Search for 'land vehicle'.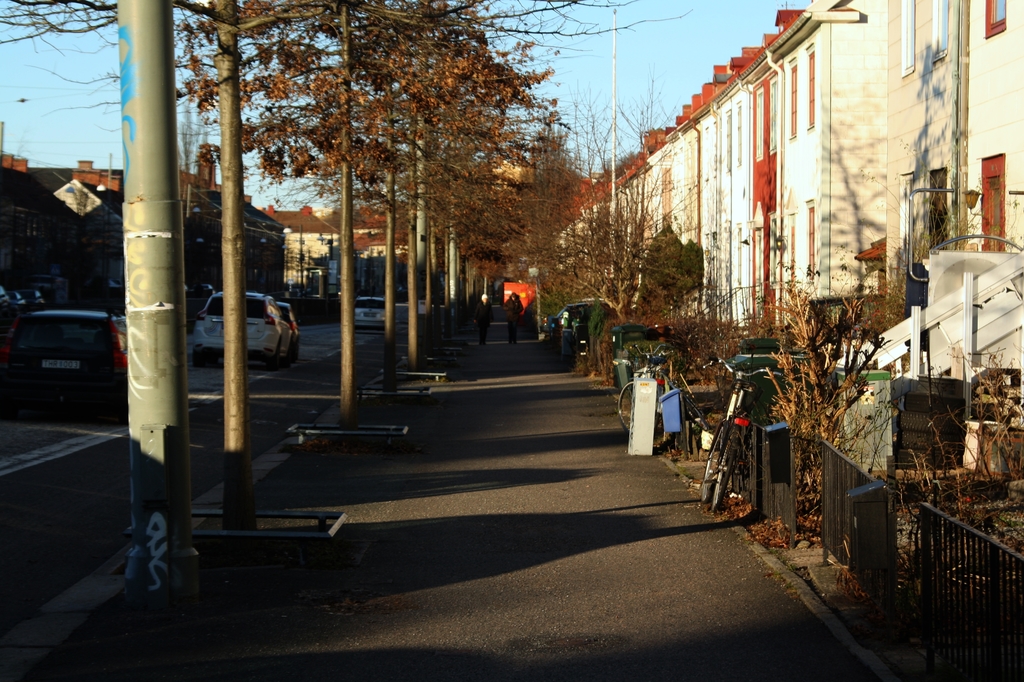
Found at (left=355, top=294, right=387, bottom=331).
